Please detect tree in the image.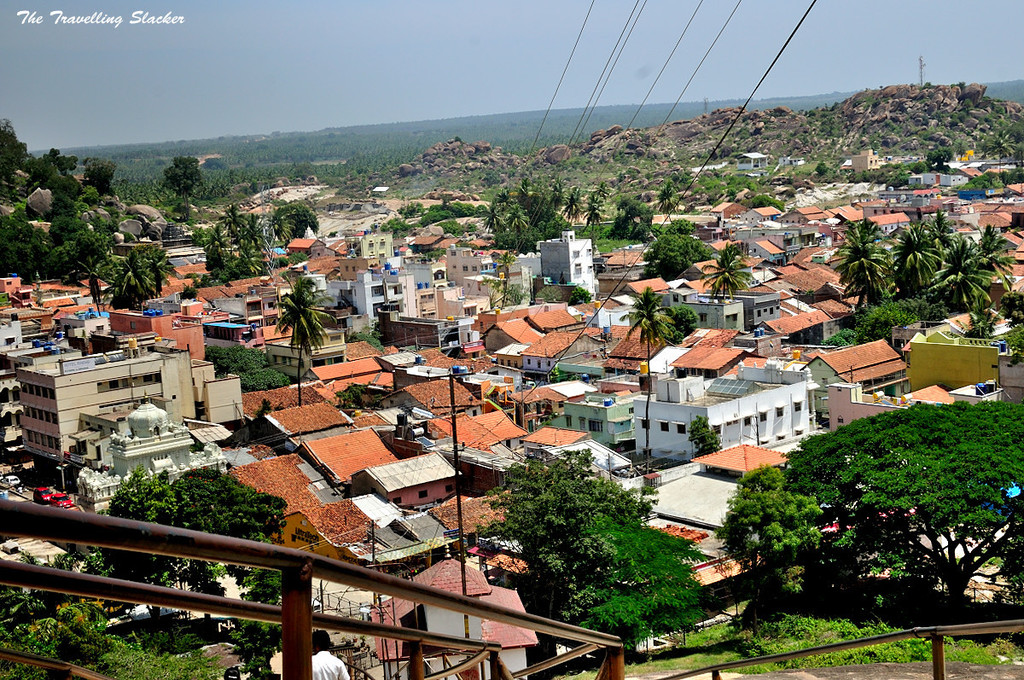
[140,240,176,300].
